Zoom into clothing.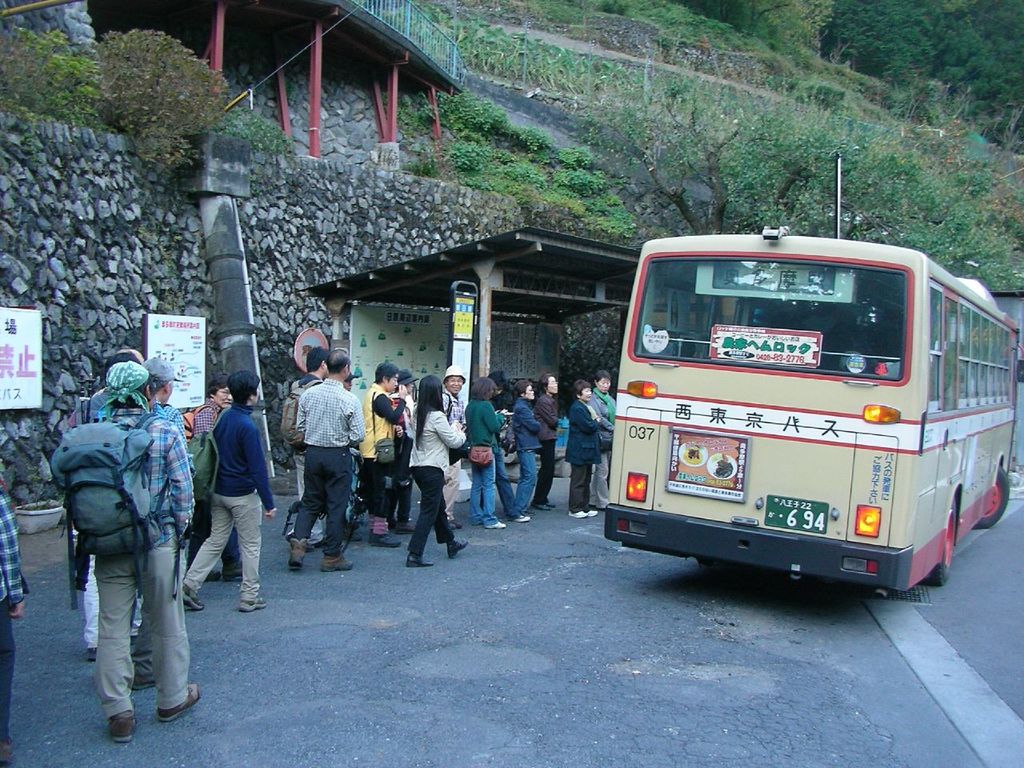
Zoom target: [left=403, top=410, right=466, bottom=562].
